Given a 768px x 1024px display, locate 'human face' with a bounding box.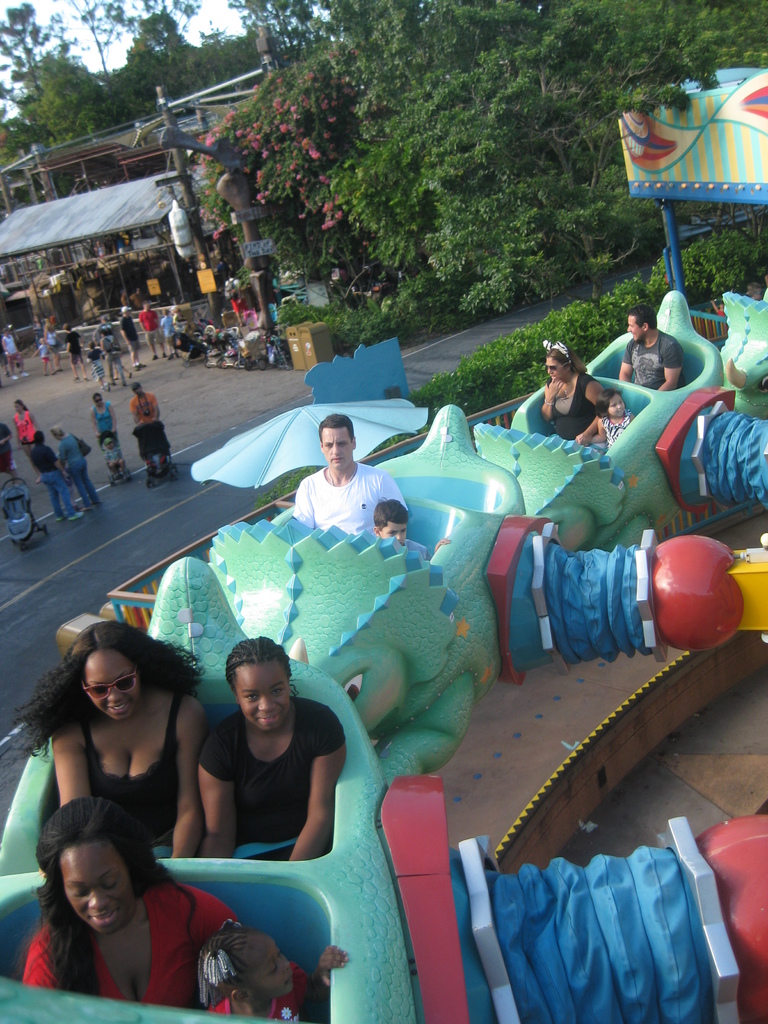
Located: [x1=87, y1=650, x2=139, y2=718].
